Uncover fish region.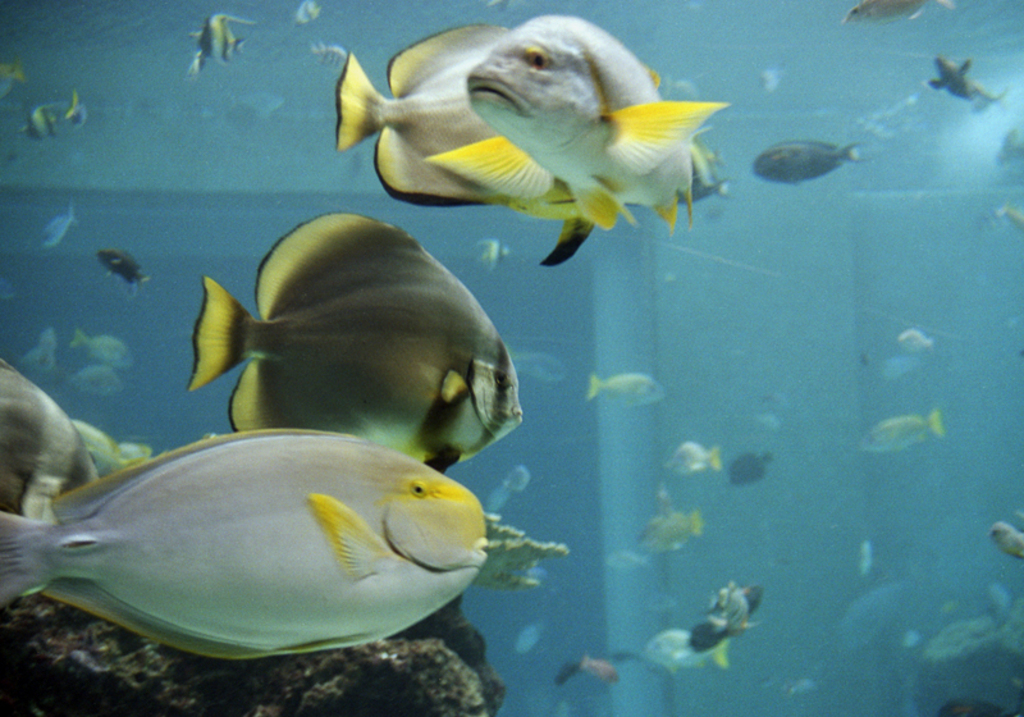
Uncovered: box(68, 365, 123, 396).
